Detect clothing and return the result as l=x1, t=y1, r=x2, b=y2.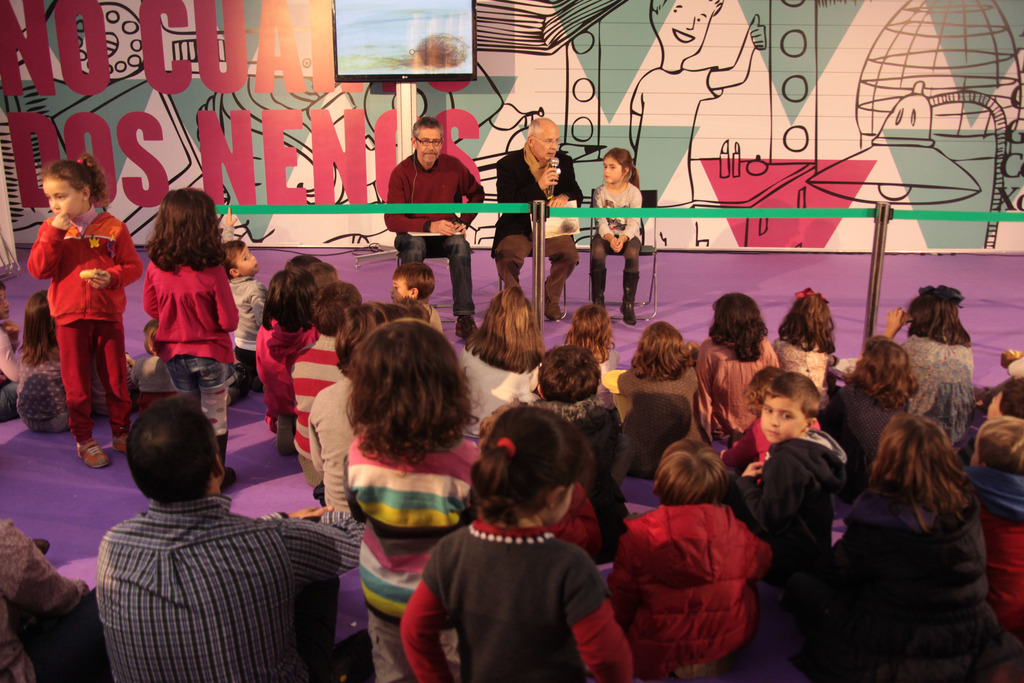
l=821, t=373, r=910, b=498.
